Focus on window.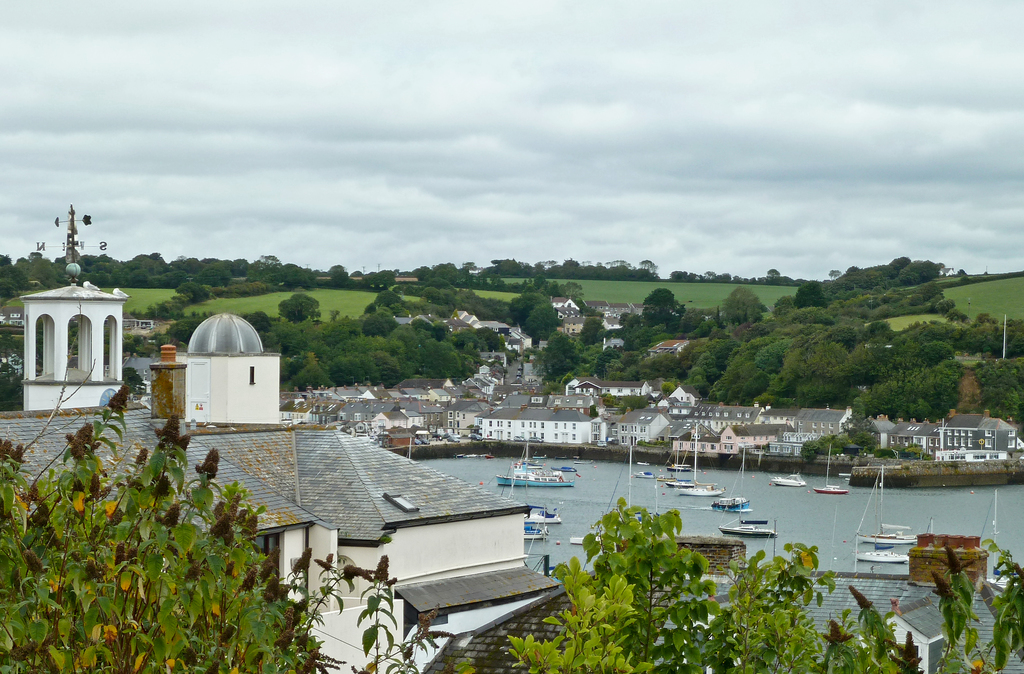
Focused at bbox=(721, 420, 723, 425).
